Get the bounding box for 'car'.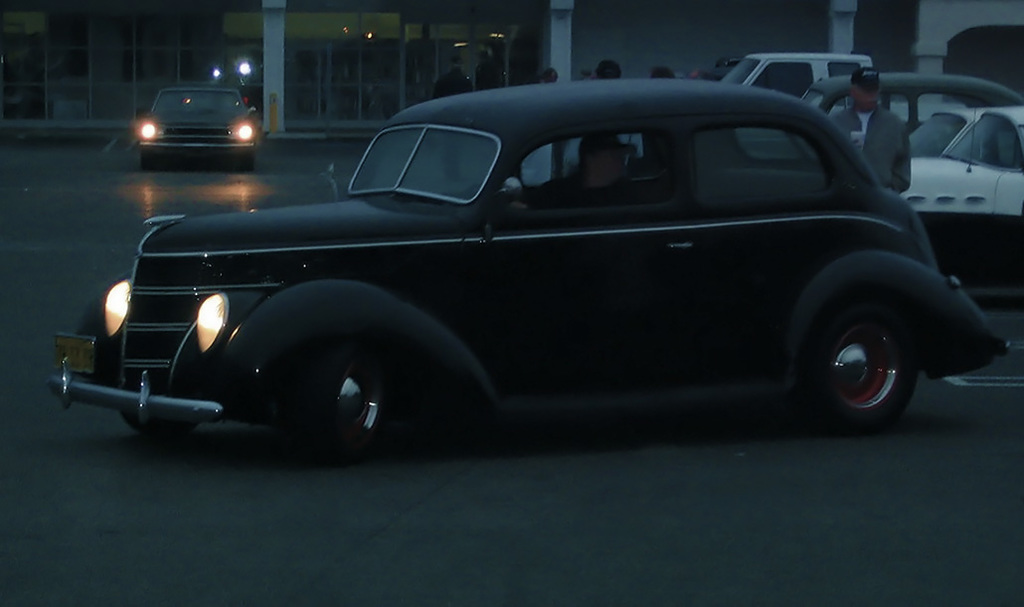
129, 78, 266, 173.
